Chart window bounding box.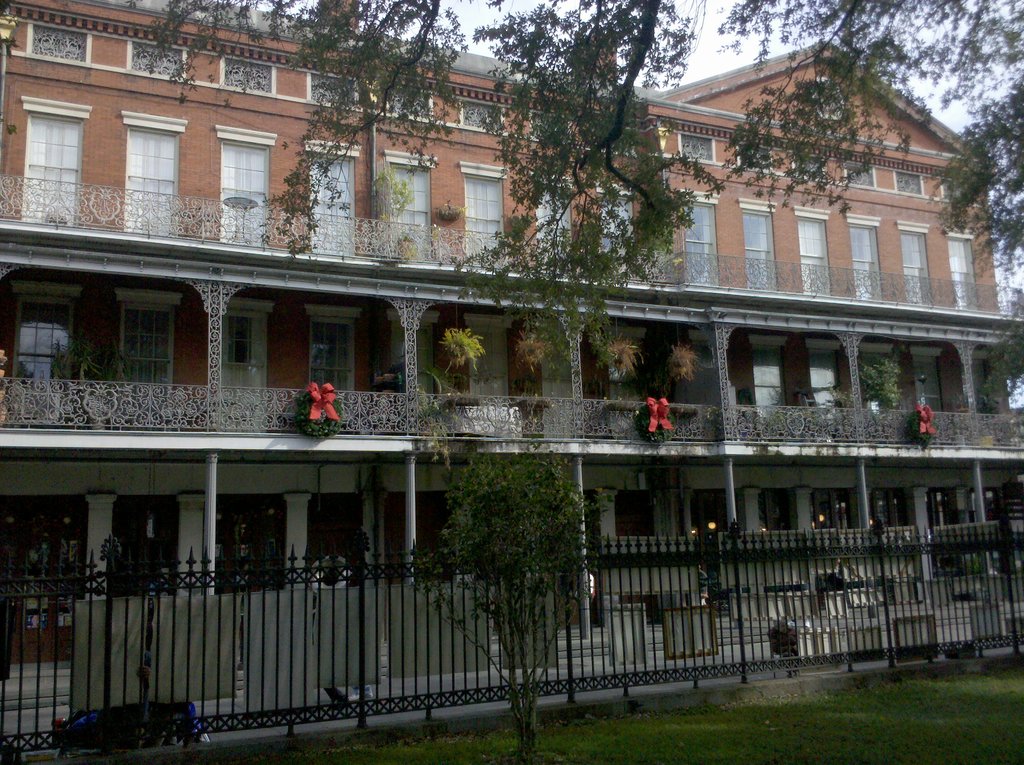
Charted: 224,142,269,246.
